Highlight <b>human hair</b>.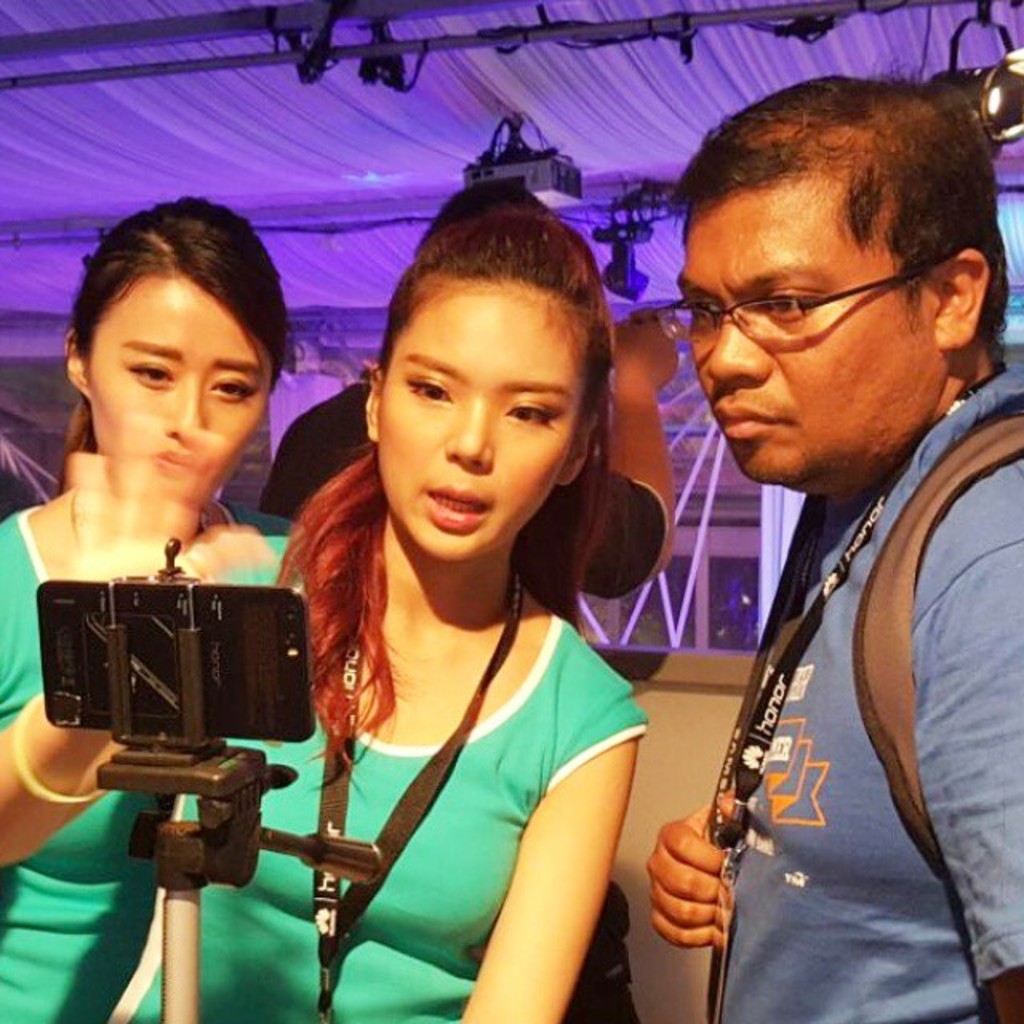
Highlighted region: x1=683 y1=38 x2=987 y2=461.
